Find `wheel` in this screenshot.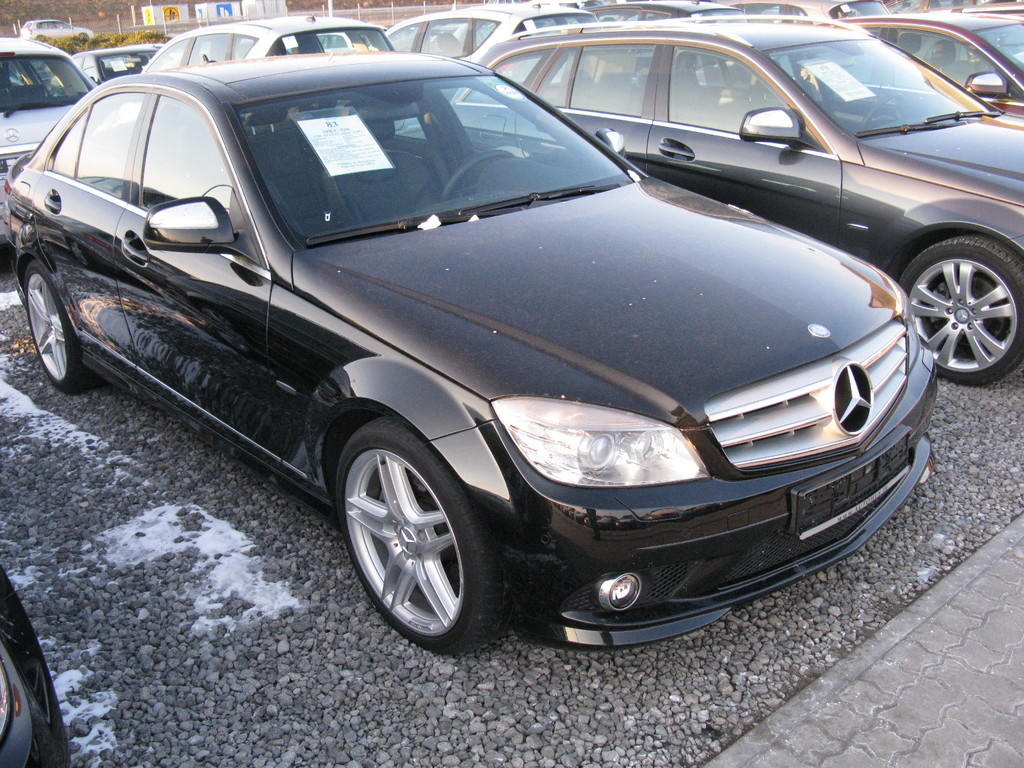
The bounding box for `wheel` is 899/236/1023/385.
